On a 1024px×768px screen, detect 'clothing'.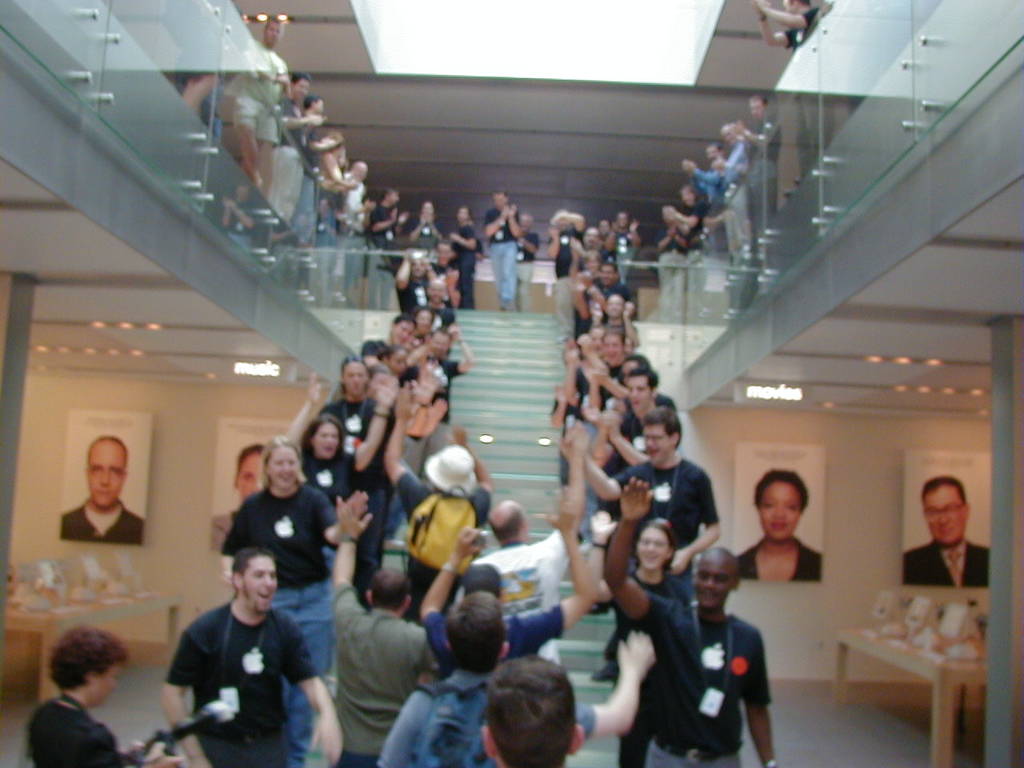
<region>488, 204, 520, 246</region>.
